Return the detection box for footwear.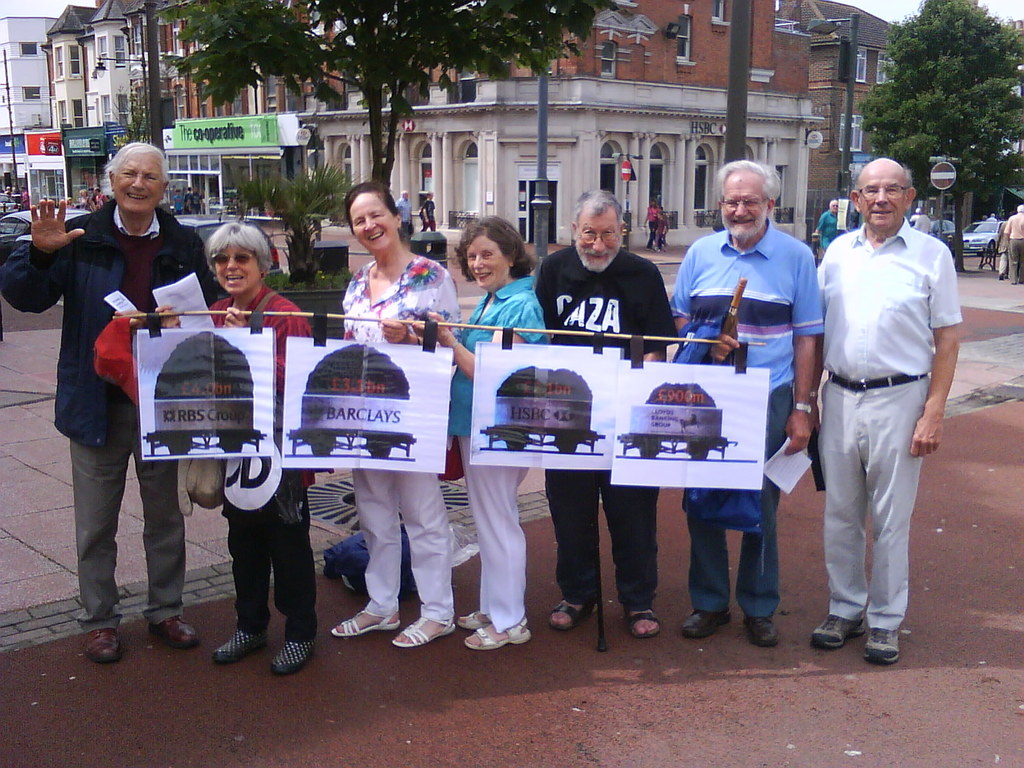
x1=743 y1=618 x2=780 y2=652.
